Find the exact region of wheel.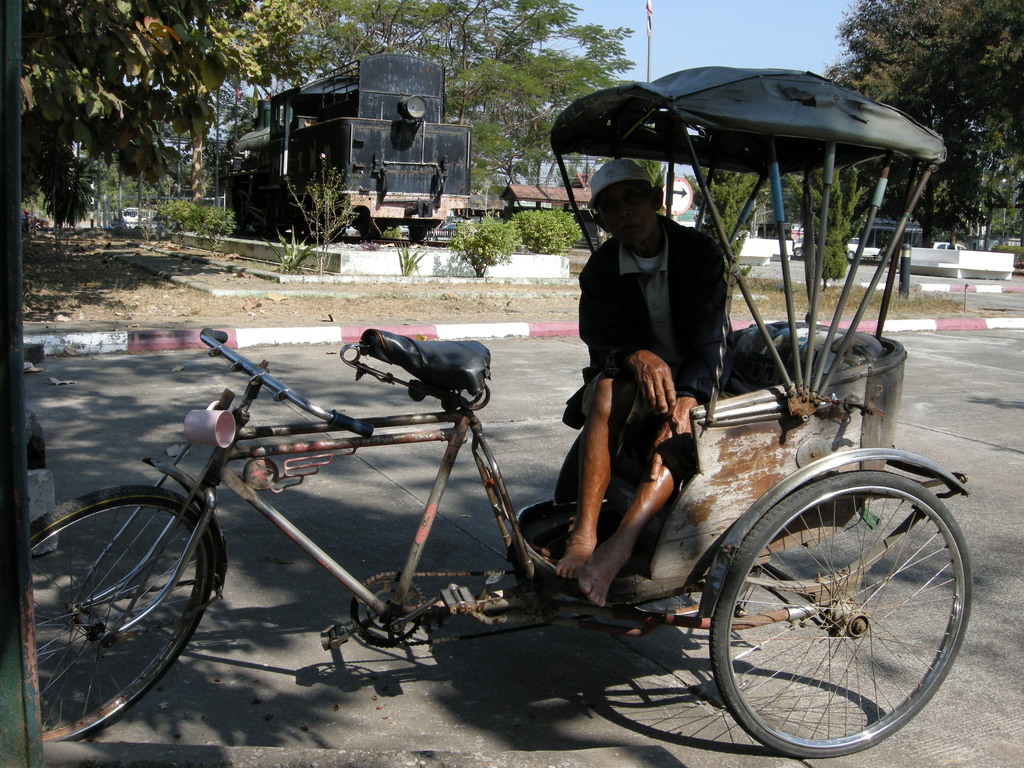
Exact region: locate(706, 460, 962, 749).
